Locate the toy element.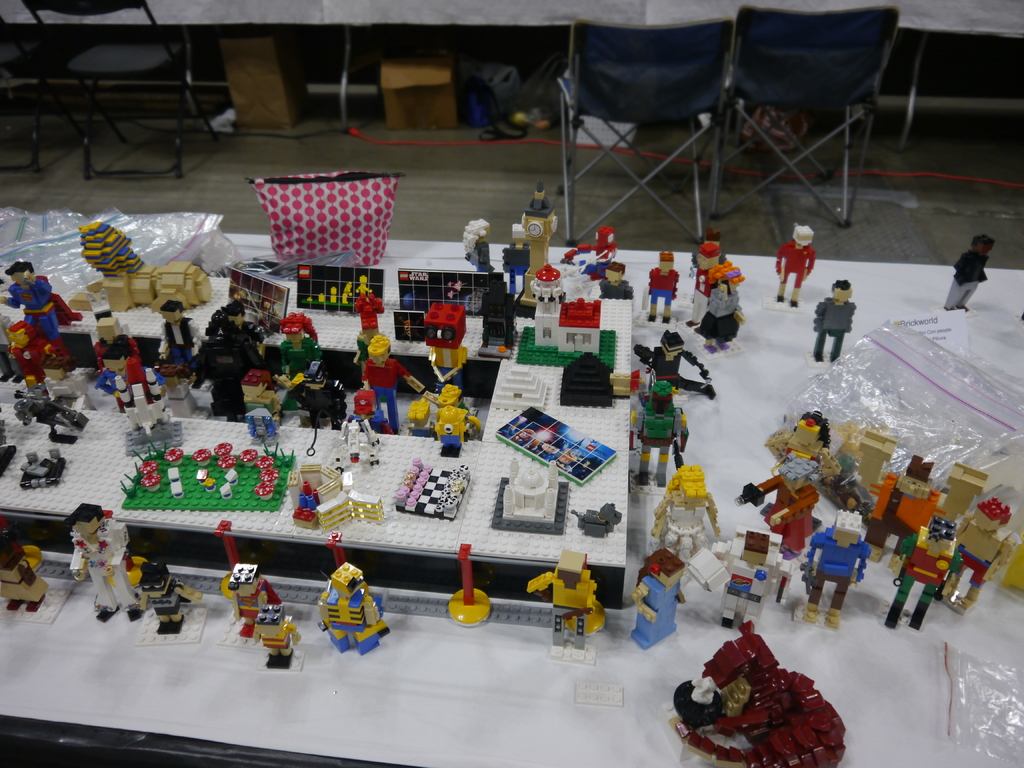
Element bbox: l=865, t=454, r=942, b=569.
